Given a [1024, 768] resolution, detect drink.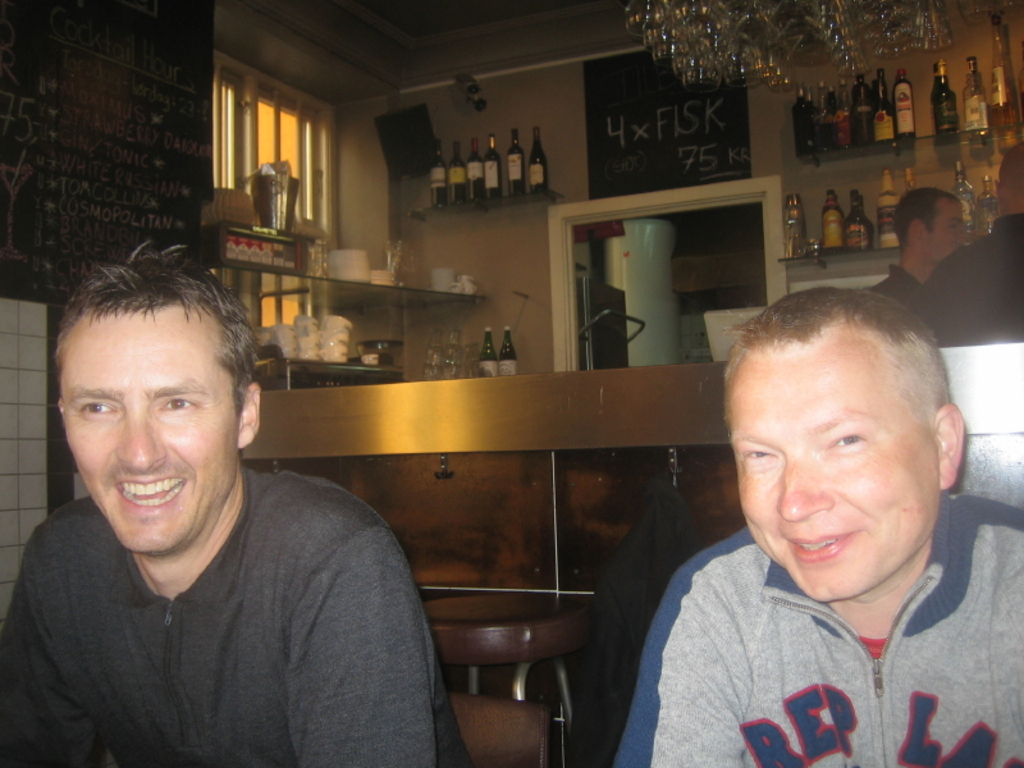
<box>877,69,892,141</box>.
